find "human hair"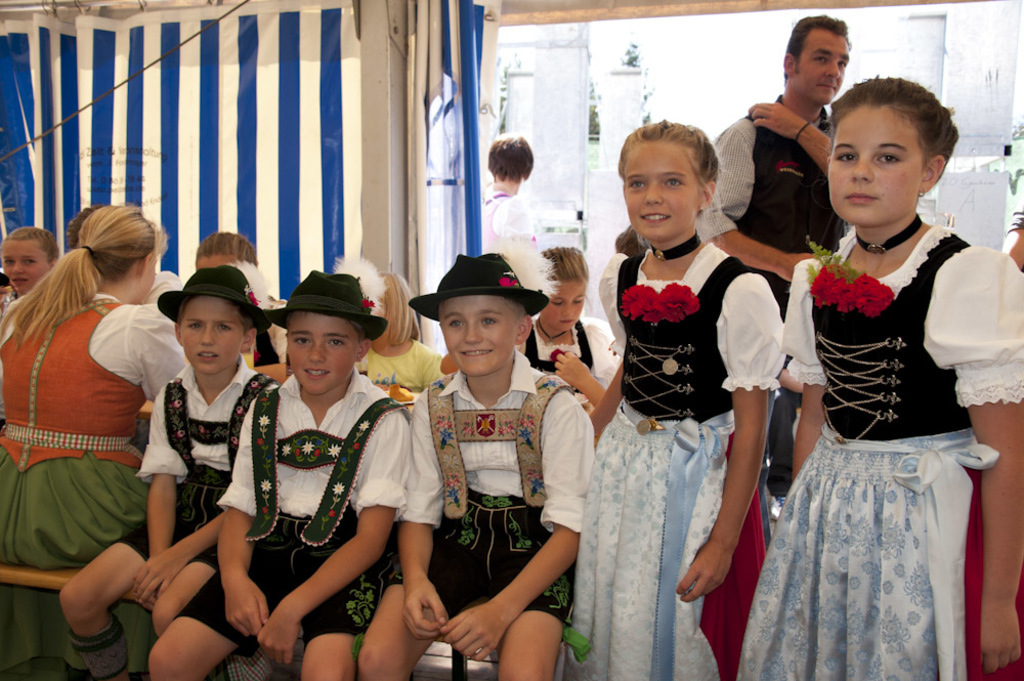
left=484, top=135, right=535, bottom=182
